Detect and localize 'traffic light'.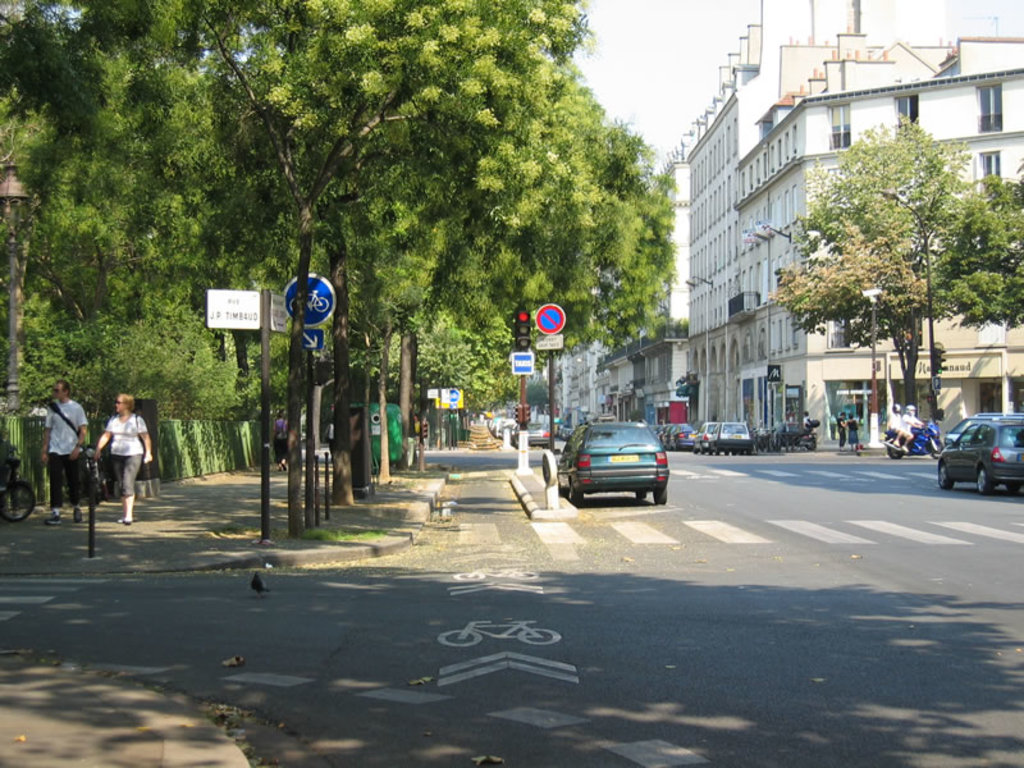
Localized at (left=524, top=402, right=534, bottom=424).
